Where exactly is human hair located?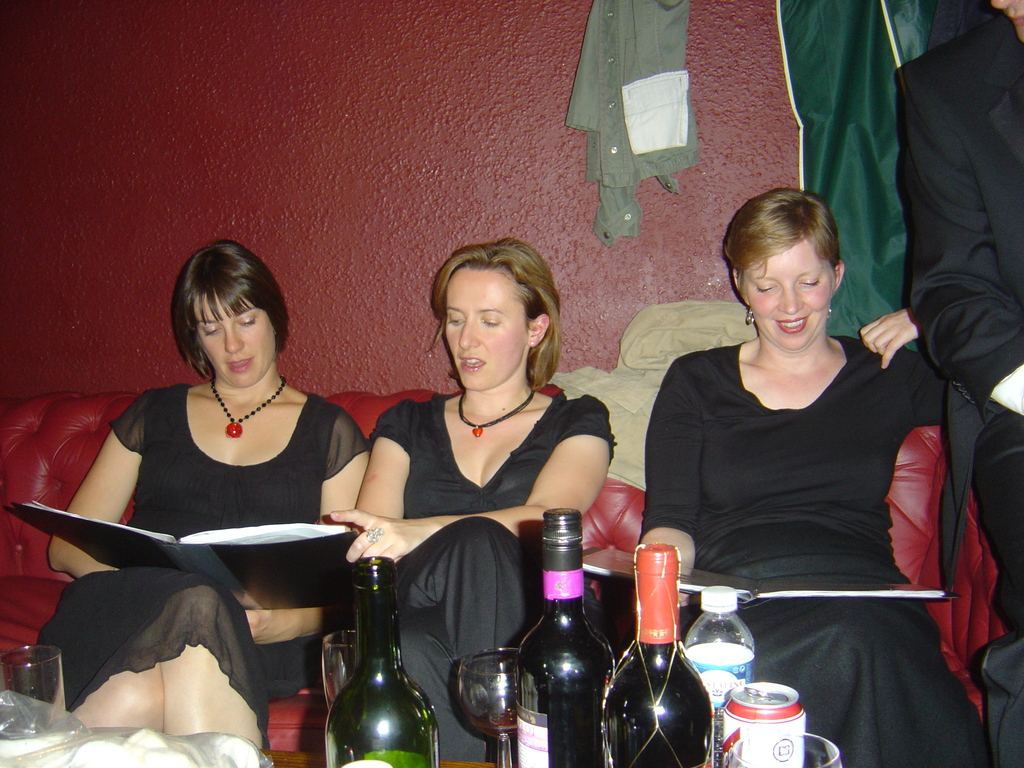
Its bounding box is x1=162 y1=230 x2=294 y2=388.
